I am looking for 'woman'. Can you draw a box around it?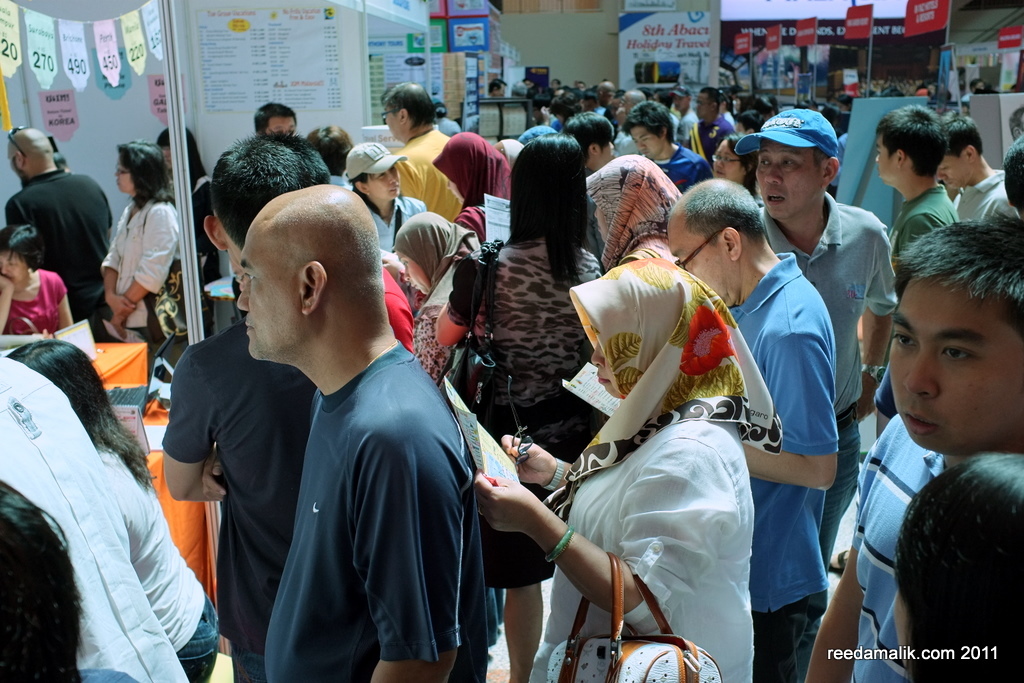
Sure, the bounding box is pyautogui.locateOnScreen(156, 124, 218, 279).
